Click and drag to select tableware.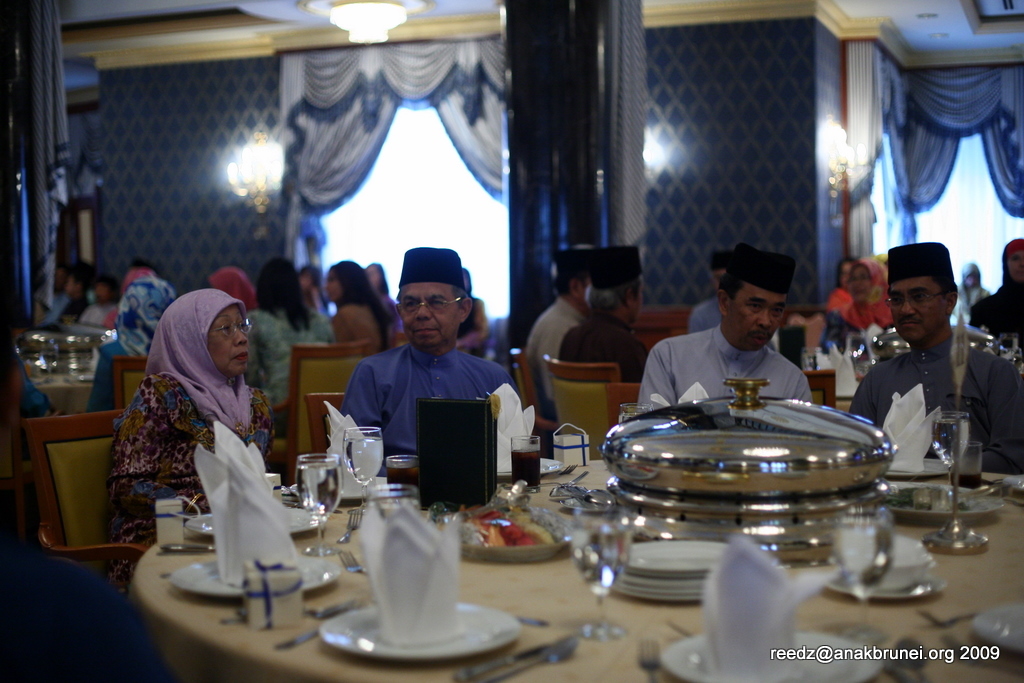
Selection: detection(880, 475, 995, 525).
